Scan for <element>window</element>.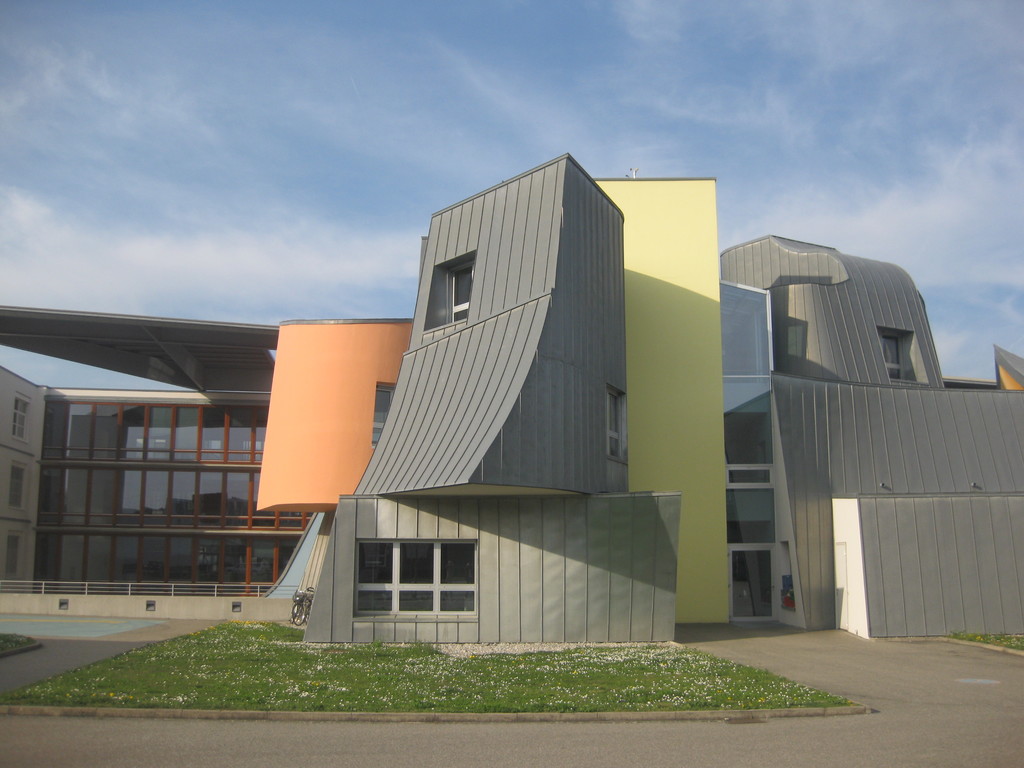
Scan result: box=[13, 393, 34, 439].
